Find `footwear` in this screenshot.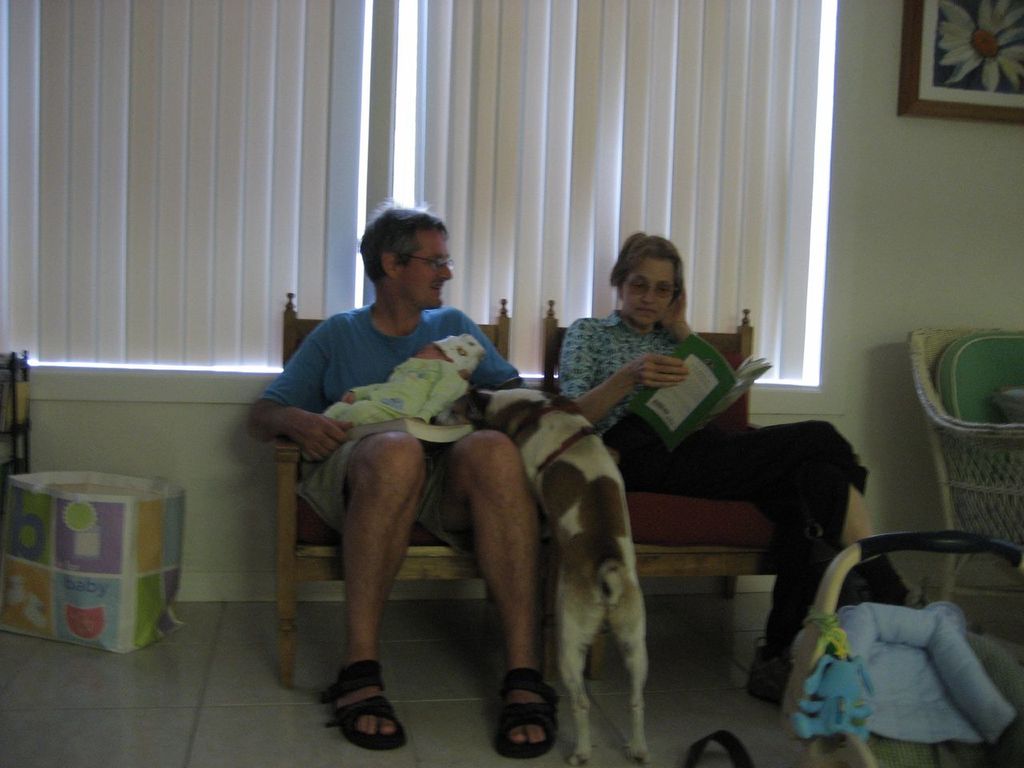
The bounding box for `footwear` is BBox(746, 646, 792, 708).
